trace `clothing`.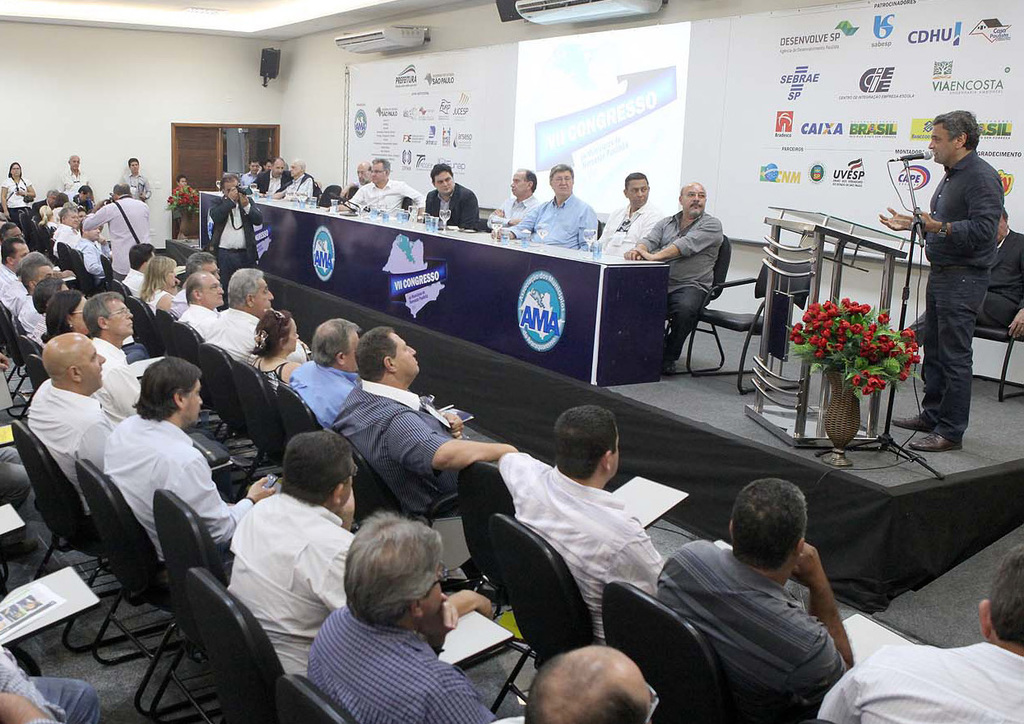
Traced to bbox(9, 179, 30, 206).
